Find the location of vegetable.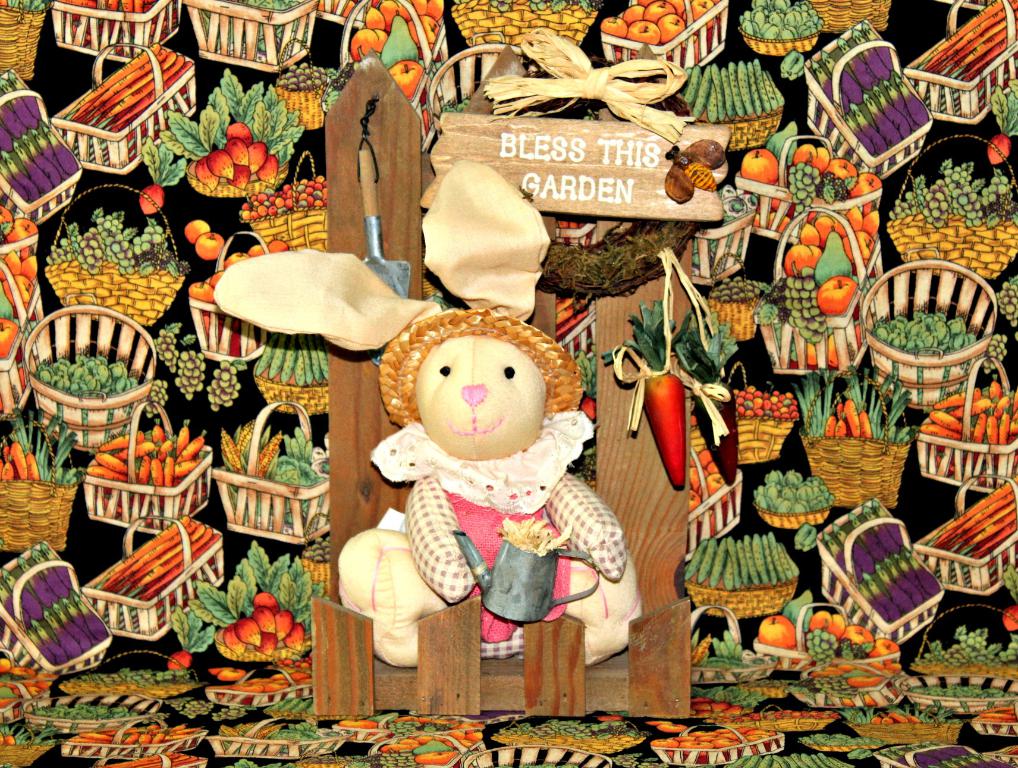
Location: 678, 306, 743, 486.
